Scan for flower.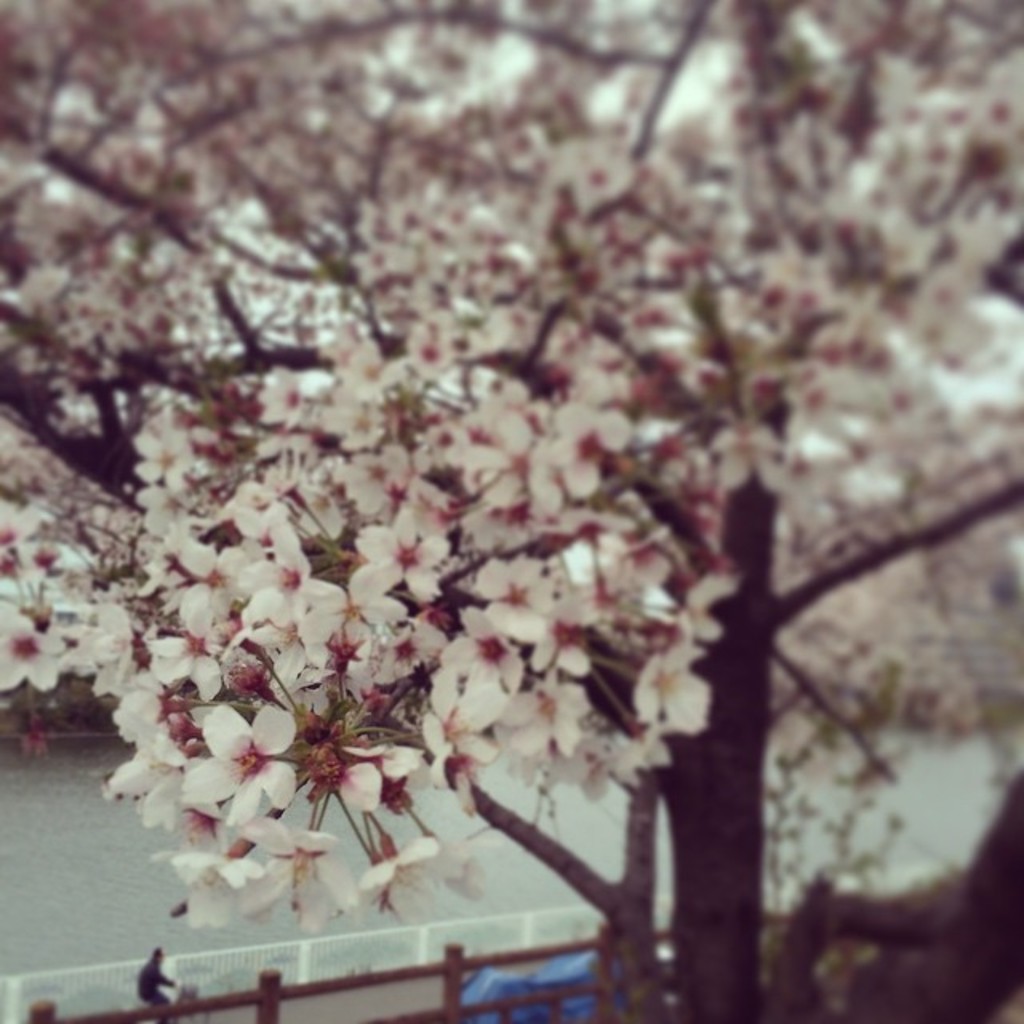
Scan result: Rect(216, 821, 331, 950).
